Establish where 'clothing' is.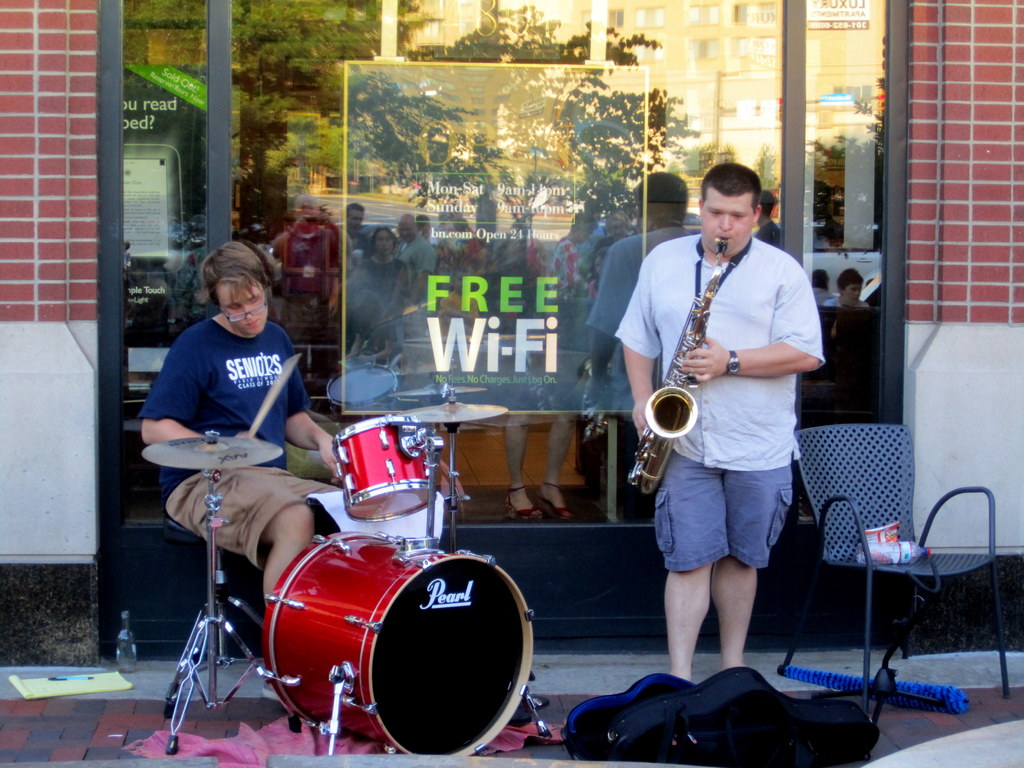
Established at box=[140, 317, 347, 570].
